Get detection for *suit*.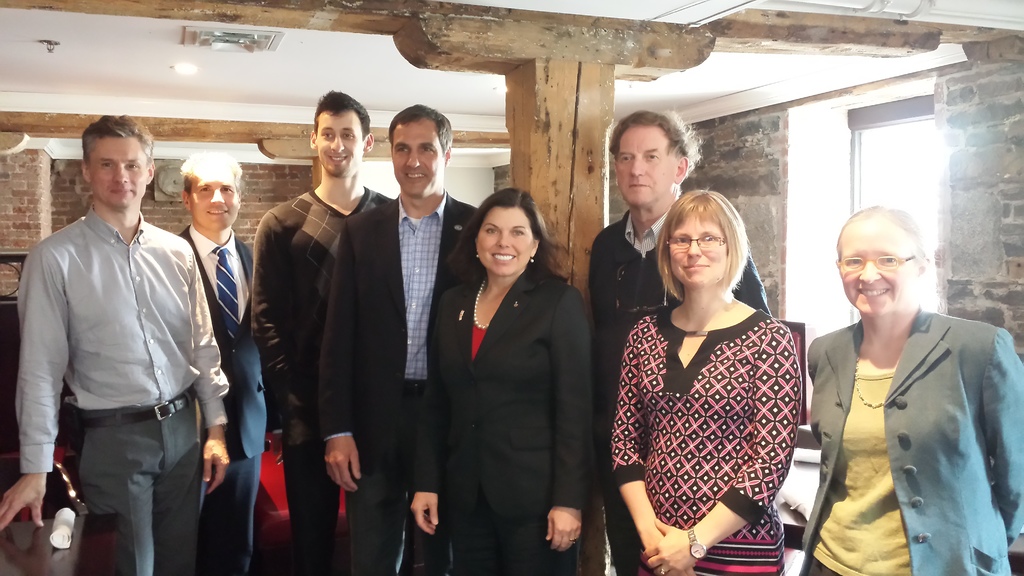
Detection: 414,257,600,575.
